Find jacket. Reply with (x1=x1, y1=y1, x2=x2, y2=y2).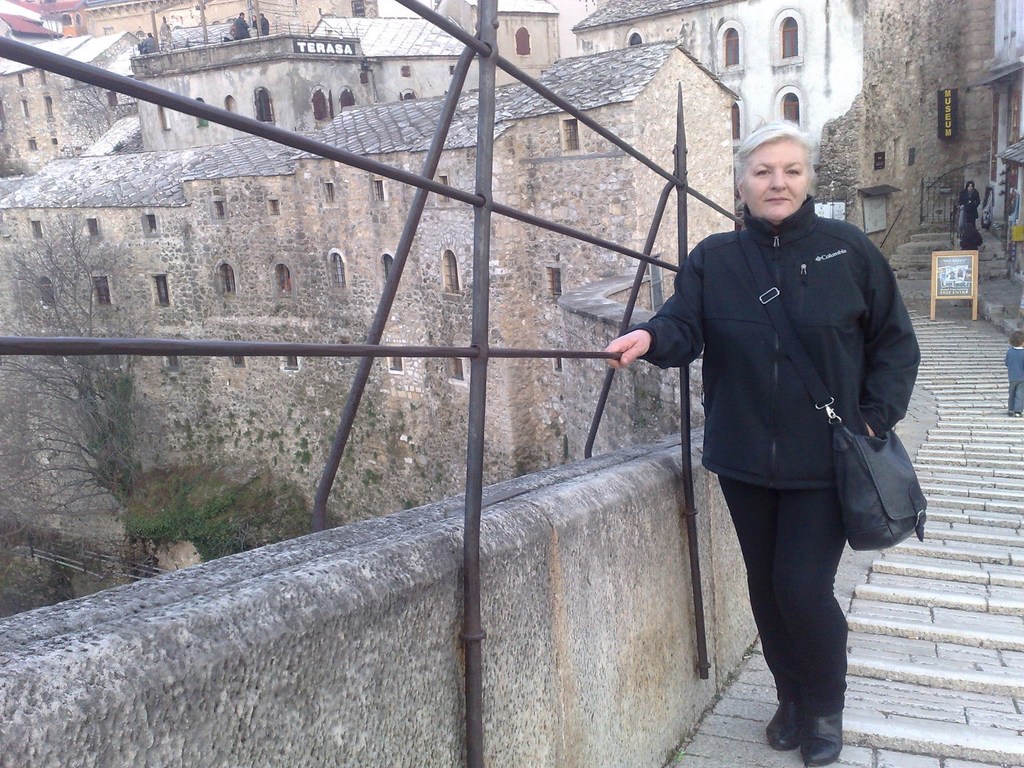
(x1=624, y1=193, x2=924, y2=488).
